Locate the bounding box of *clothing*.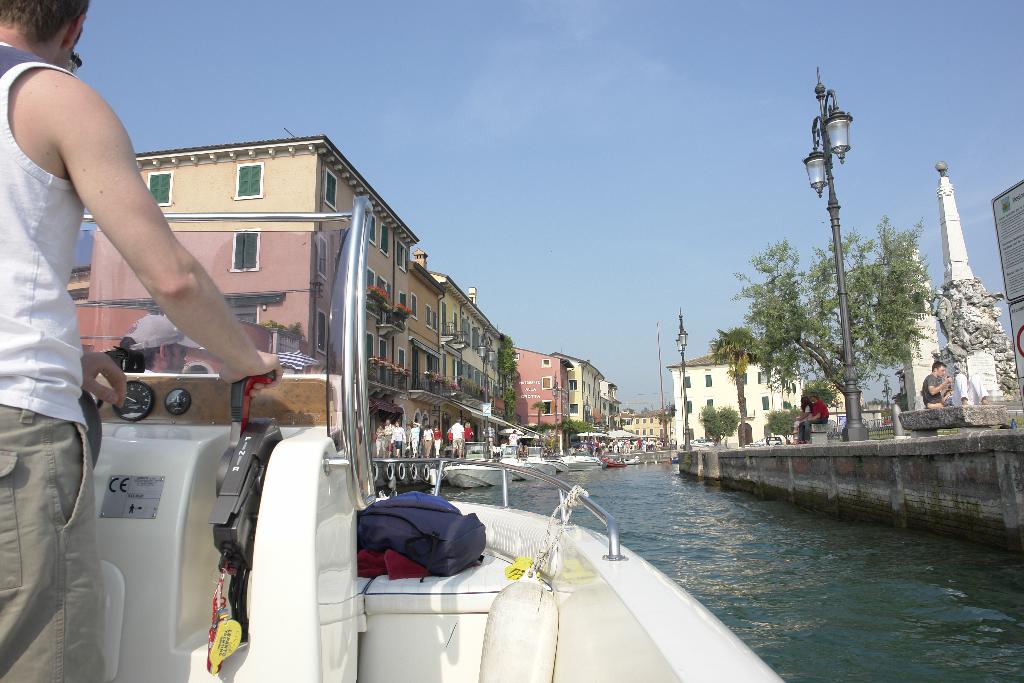
Bounding box: {"x1": 0, "y1": 38, "x2": 107, "y2": 682}.
